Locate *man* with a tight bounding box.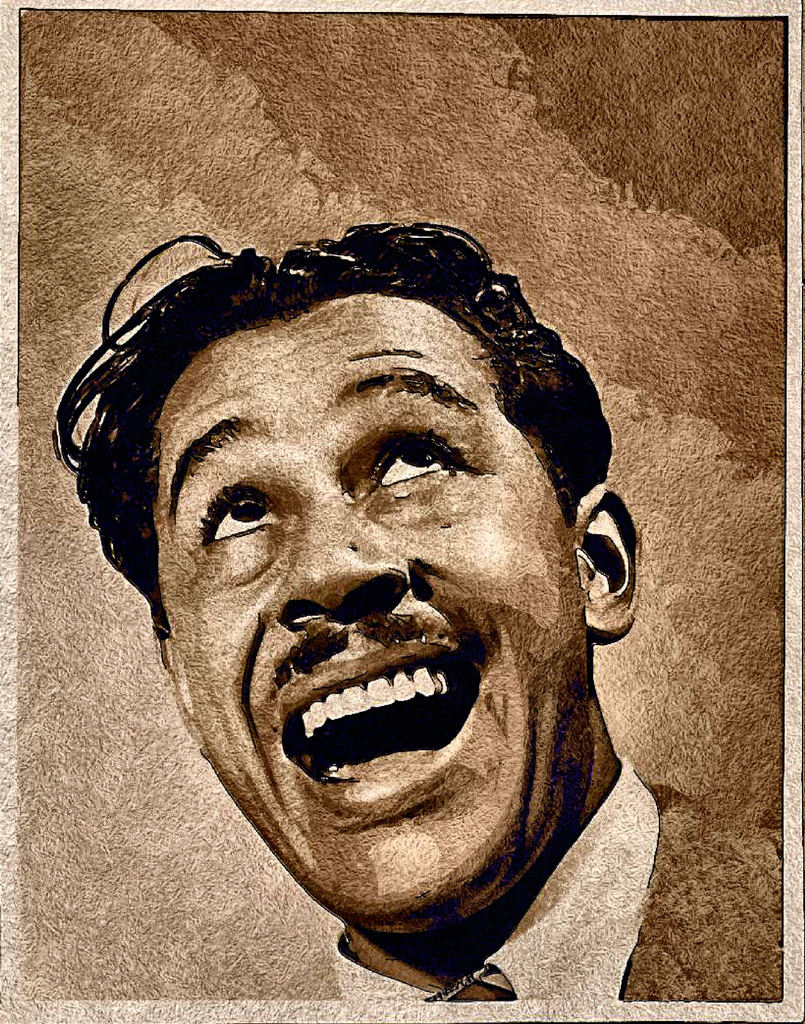
24,173,726,1006.
